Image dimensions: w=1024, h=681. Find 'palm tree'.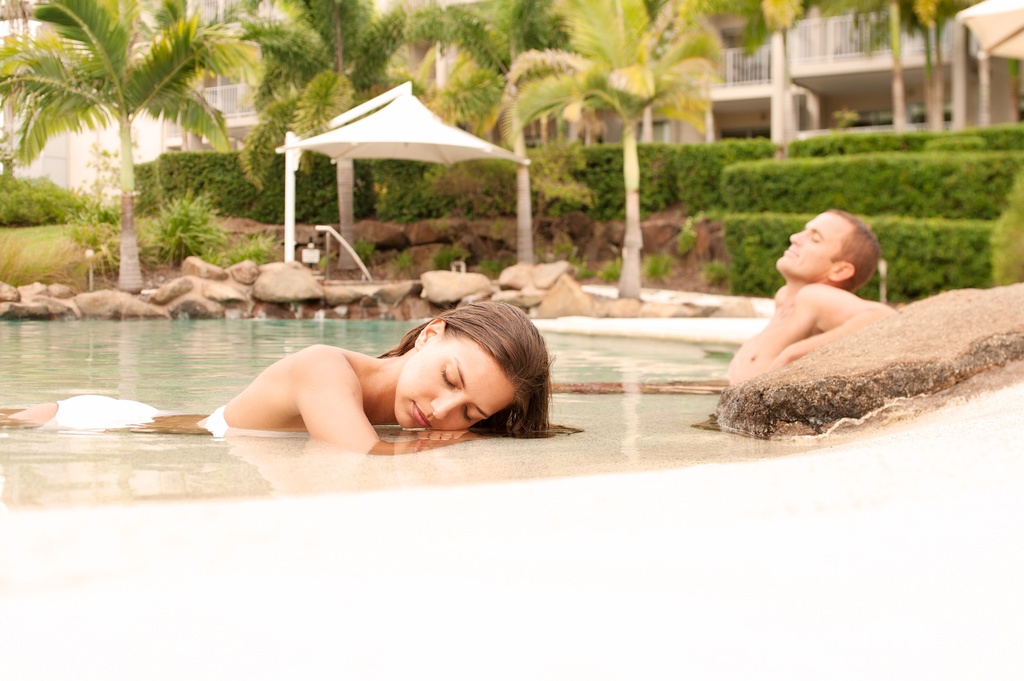
l=264, t=0, r=451, b=250.
